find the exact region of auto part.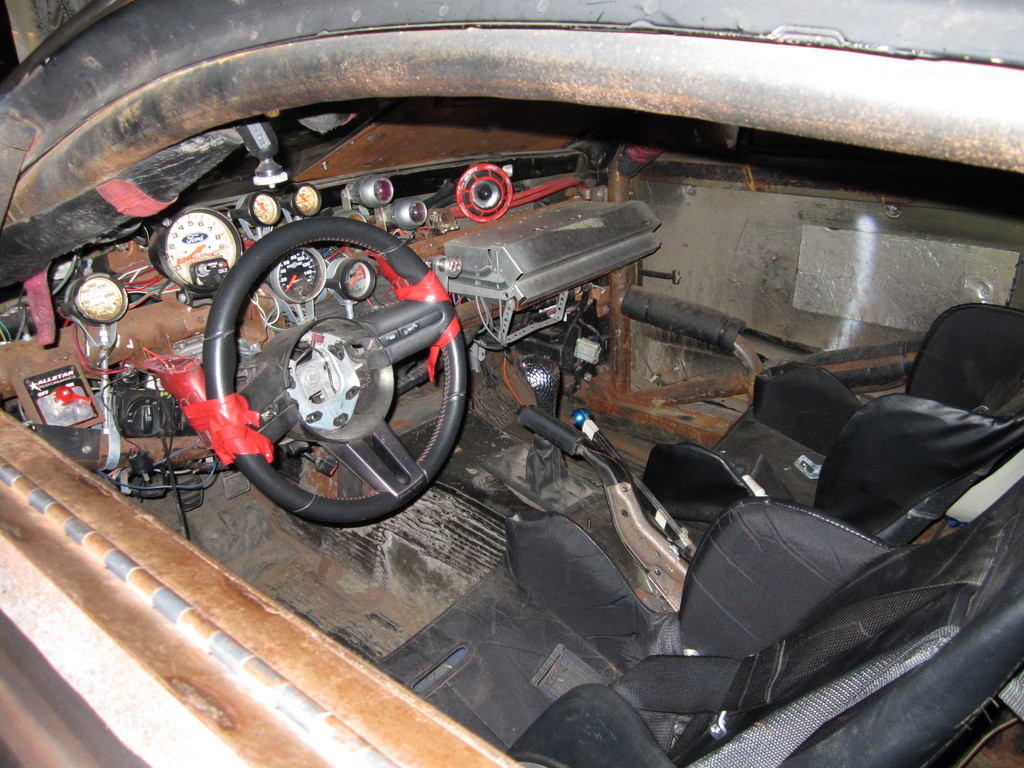
Exact region: [x1=424, y1=193, x2=673, y2=340].
